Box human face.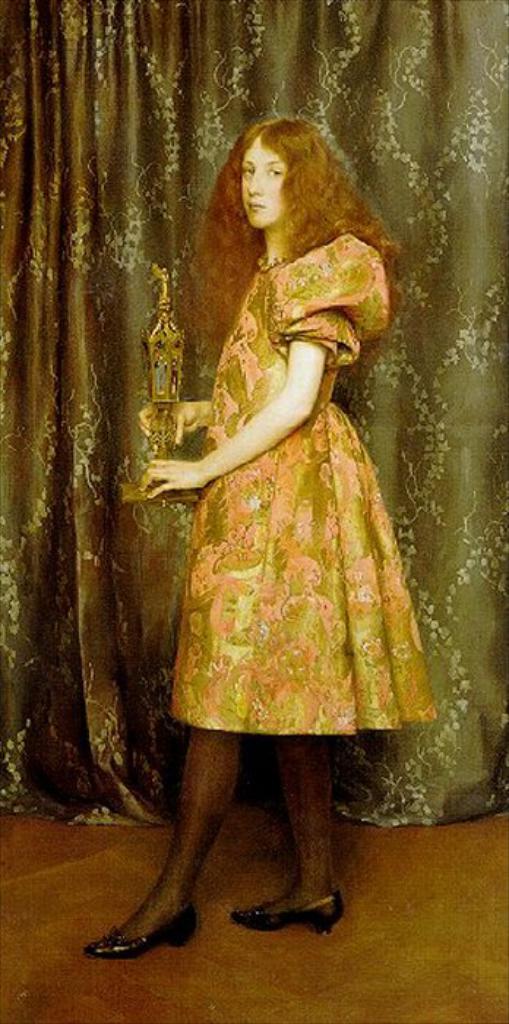
pyautogui.locateOnScreen(233, 130, 295, 227).
